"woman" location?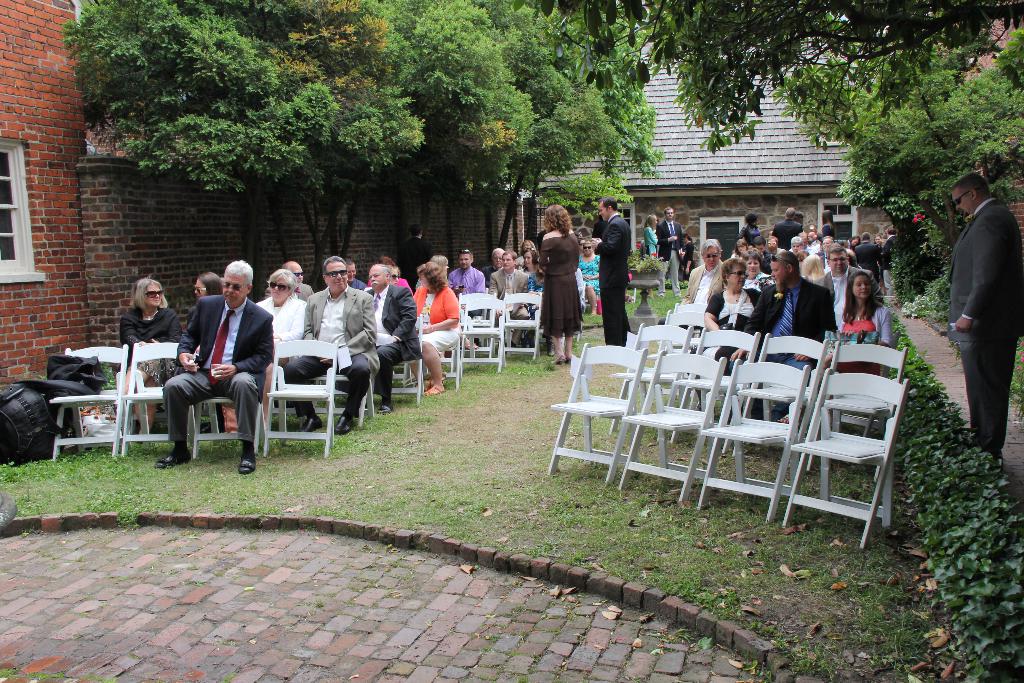
(731,239,752,259)
